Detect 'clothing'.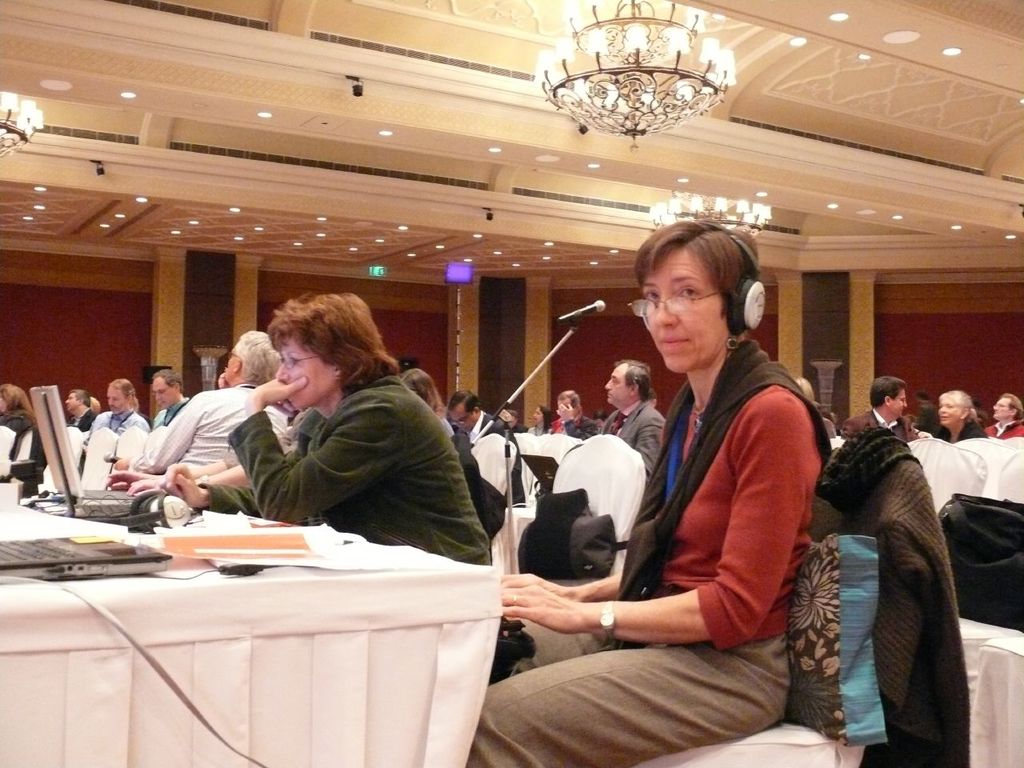
Detected at pyautogui.locateOnScreen(202, 334, 483, 561).
